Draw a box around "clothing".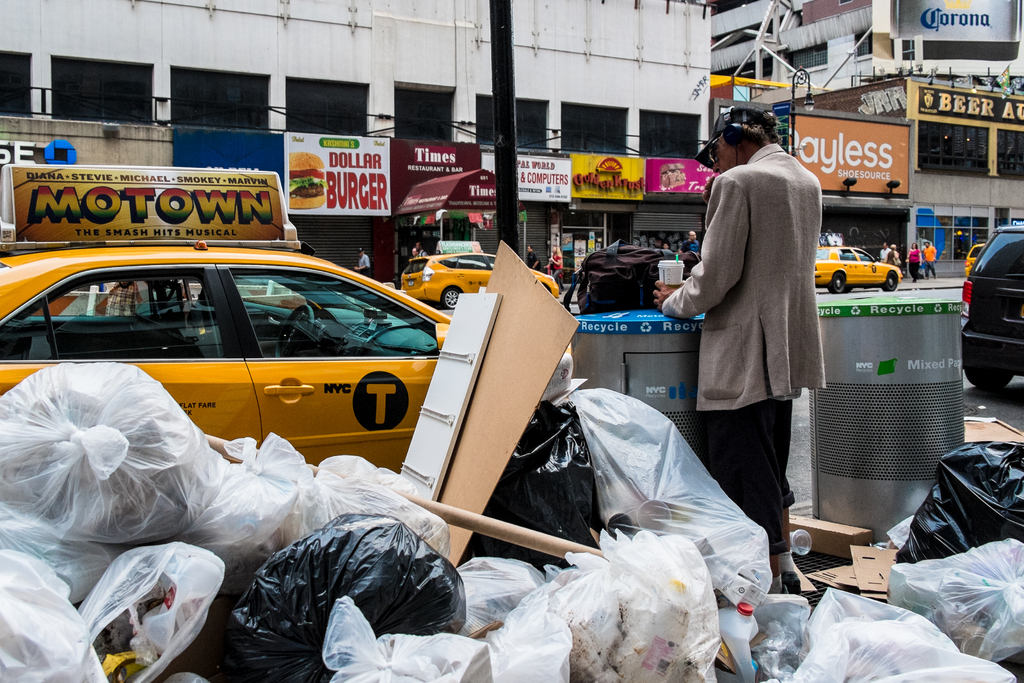
rect(879, 247, 890, 266).
